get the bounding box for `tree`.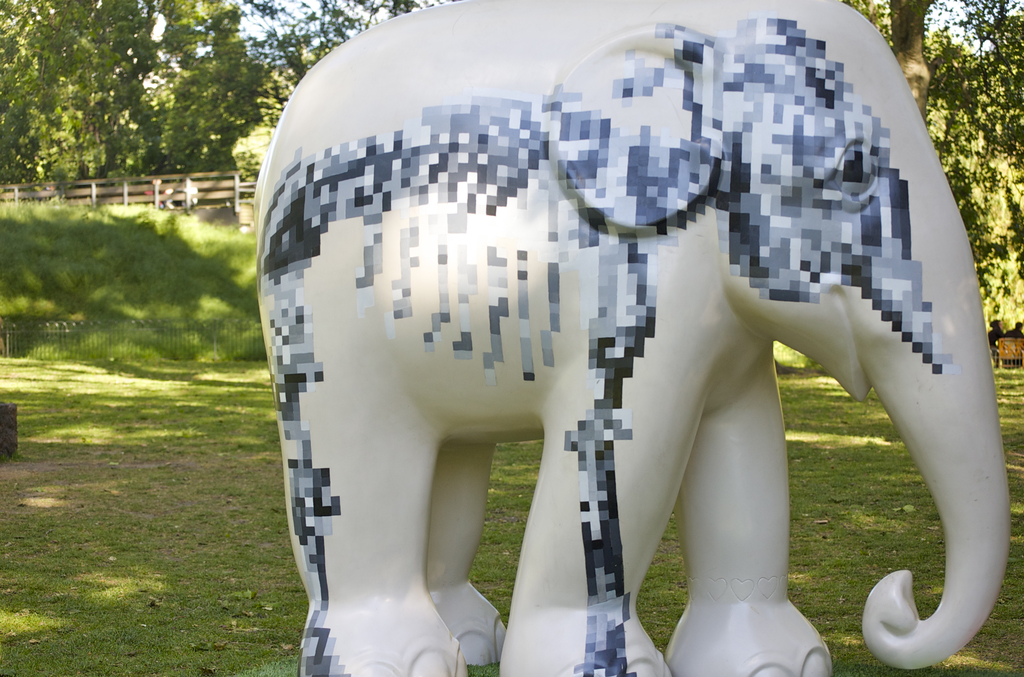
region(0, 0, 157, 181).
